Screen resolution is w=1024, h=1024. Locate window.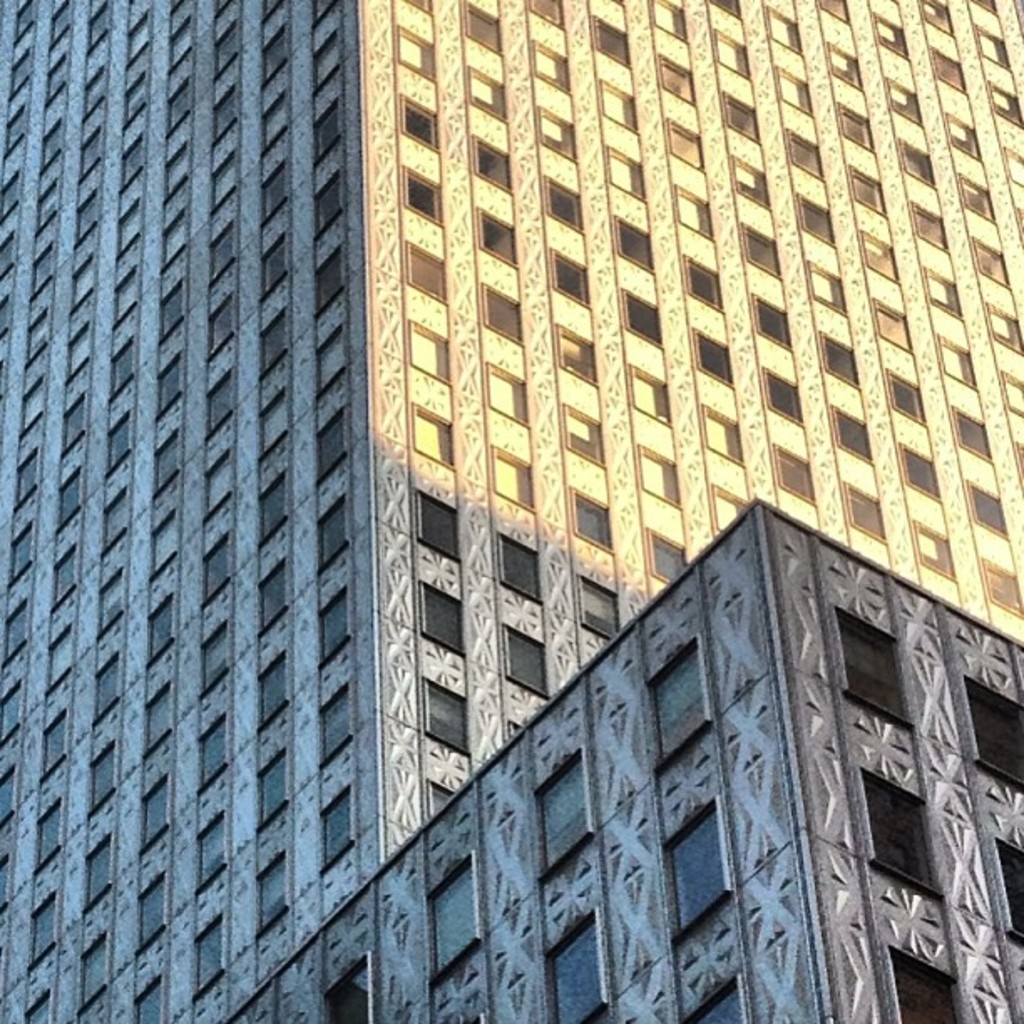
(x1=686, y1=256, x2=721, y2=306).
